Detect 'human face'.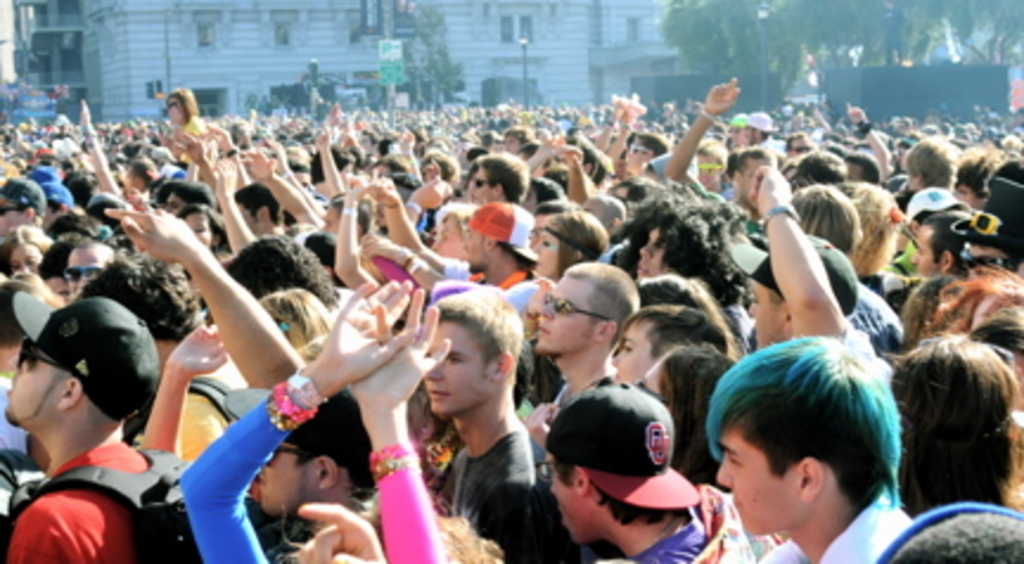
Detected at <region>612, 329, 657, 384</region>.
